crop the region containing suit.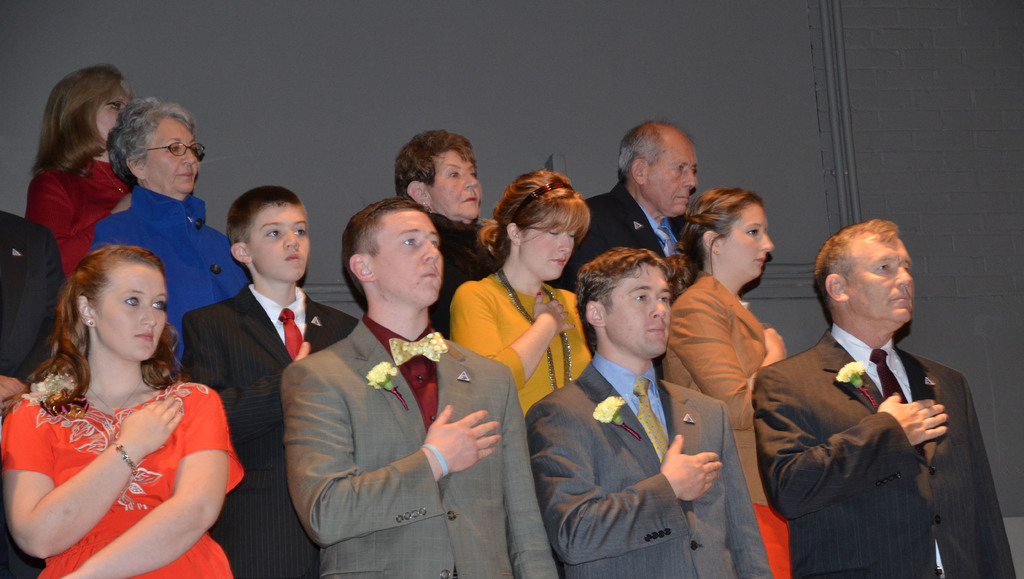
Crop region: detection(756, 301, 1005, 550).
